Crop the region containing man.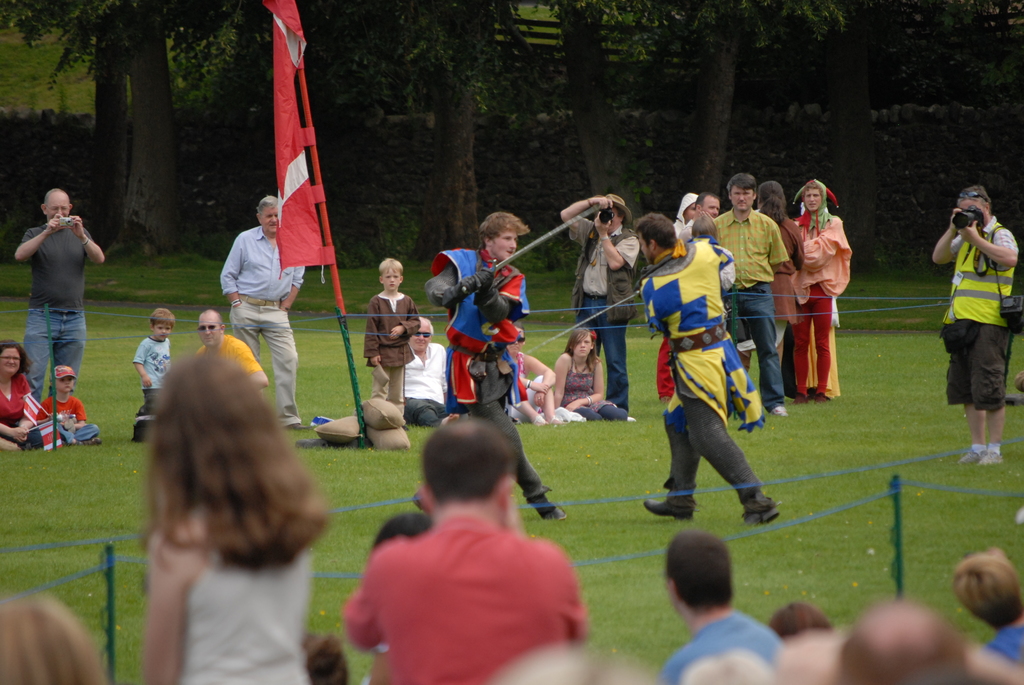
Crop region: bbox(425, 214, 570, 519).
